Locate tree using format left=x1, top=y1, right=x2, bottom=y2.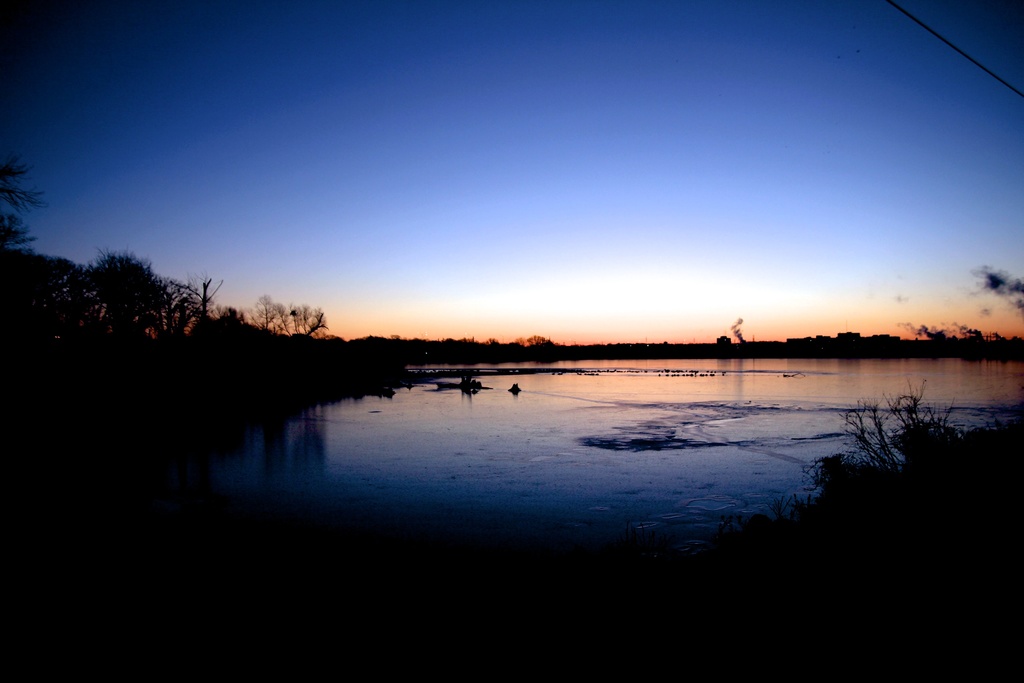
left=57, top=228, right=195, bottom=343.
